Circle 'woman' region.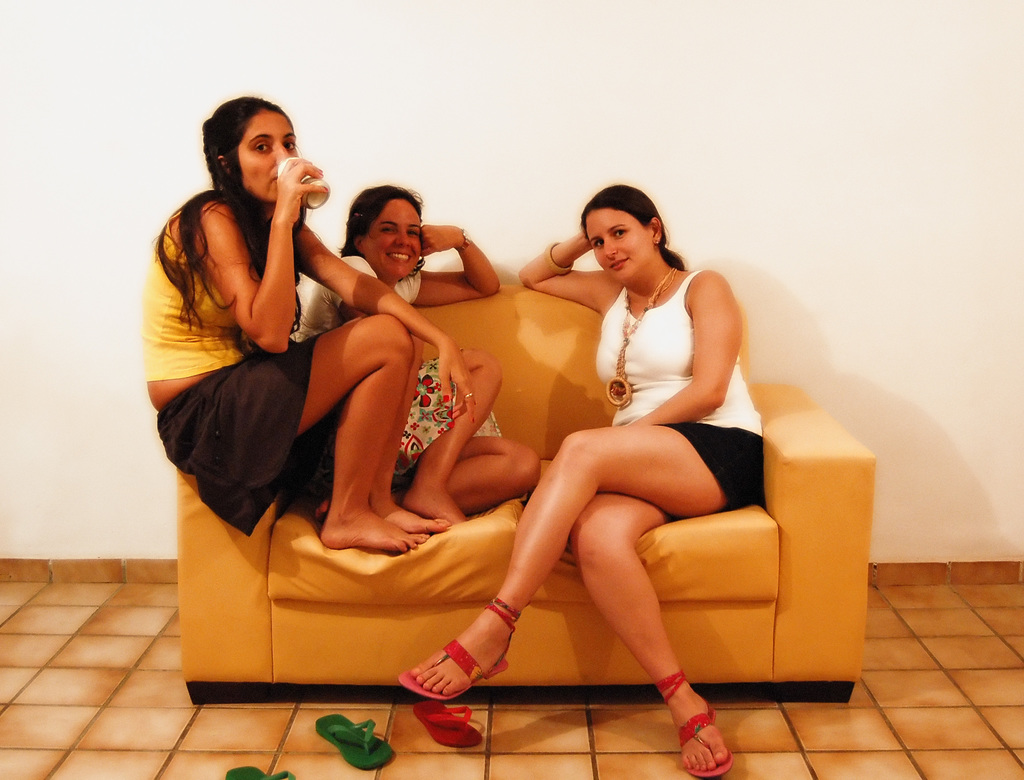
Region: crop(291, 185, 548, 529).
